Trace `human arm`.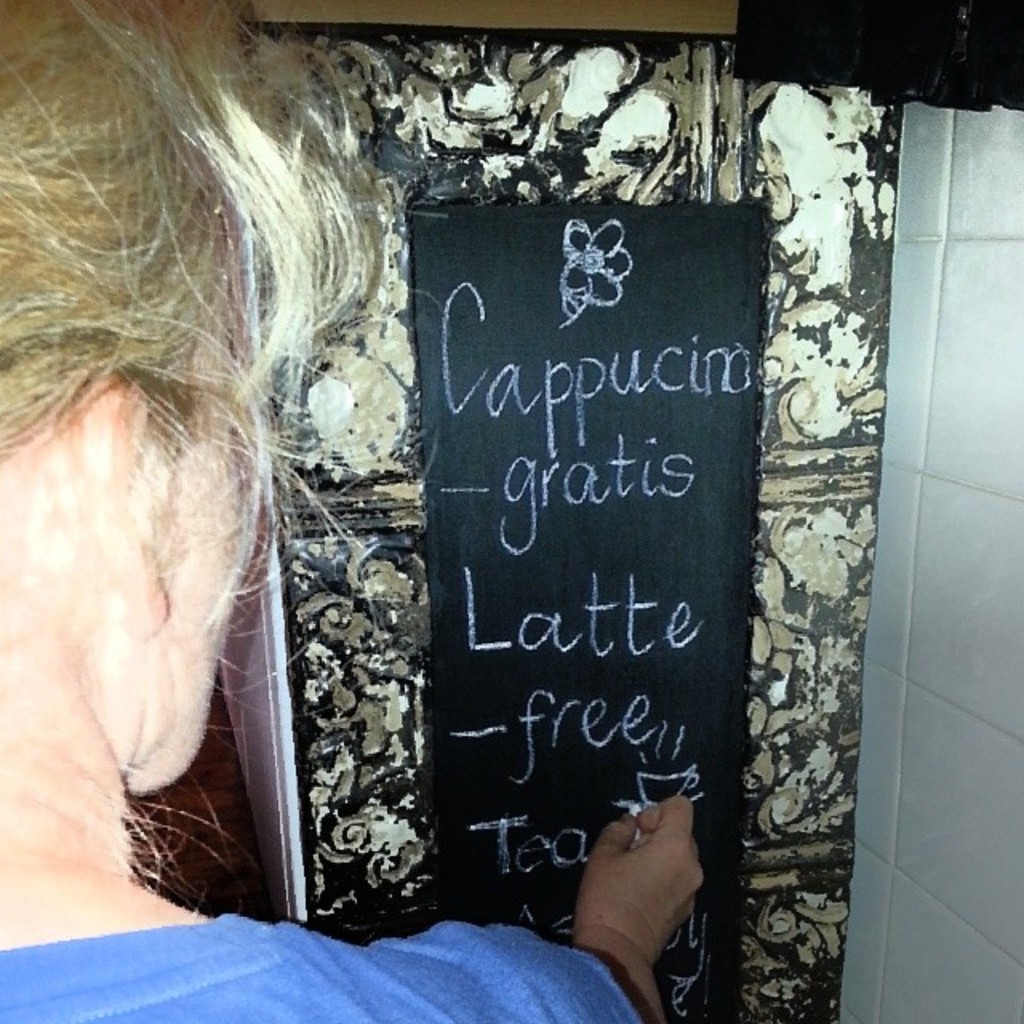
Traced to <region>507, 787, 710, 1022</region>.
